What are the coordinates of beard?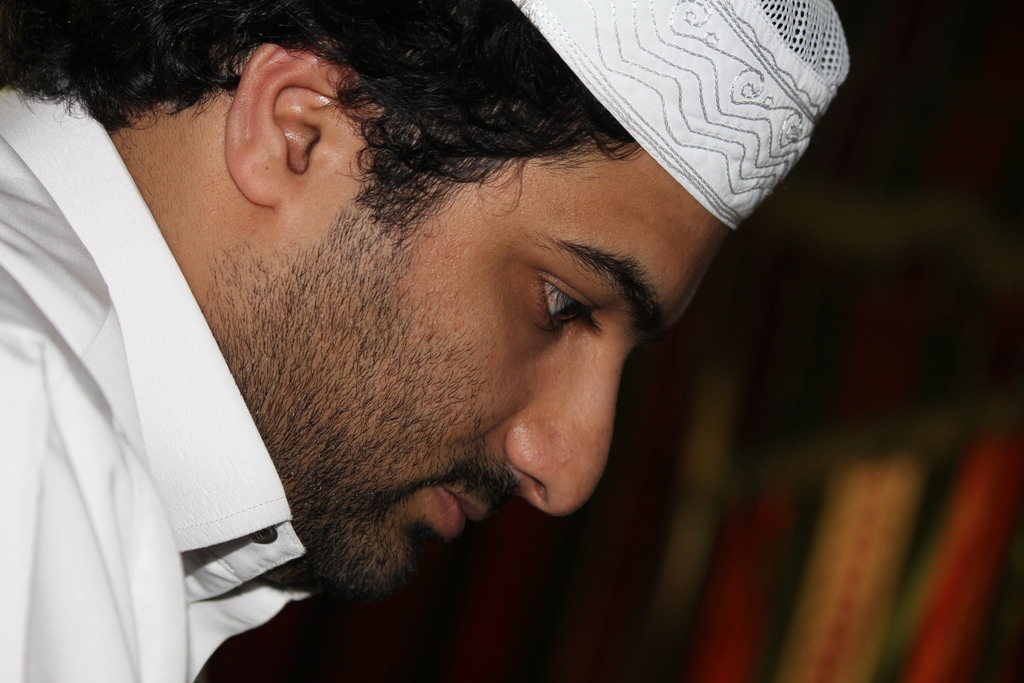
pyautogui.locateOnScreen(248, 256, 653, 584).
